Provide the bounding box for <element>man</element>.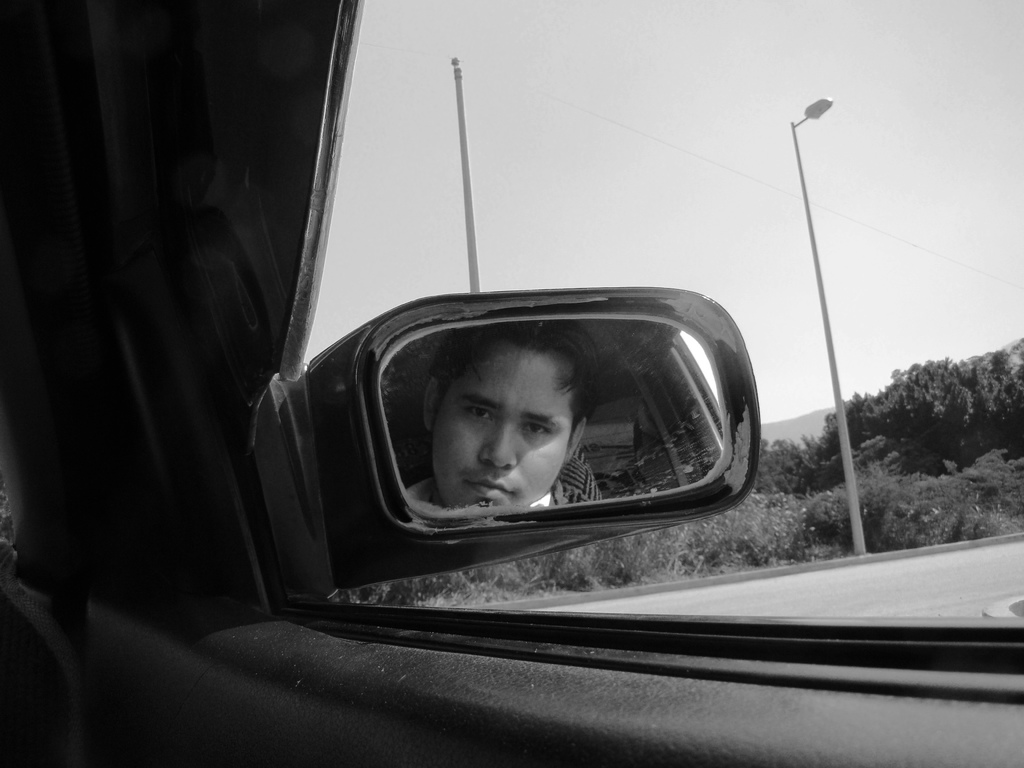
bbox=(403, 318, 605, 513).
